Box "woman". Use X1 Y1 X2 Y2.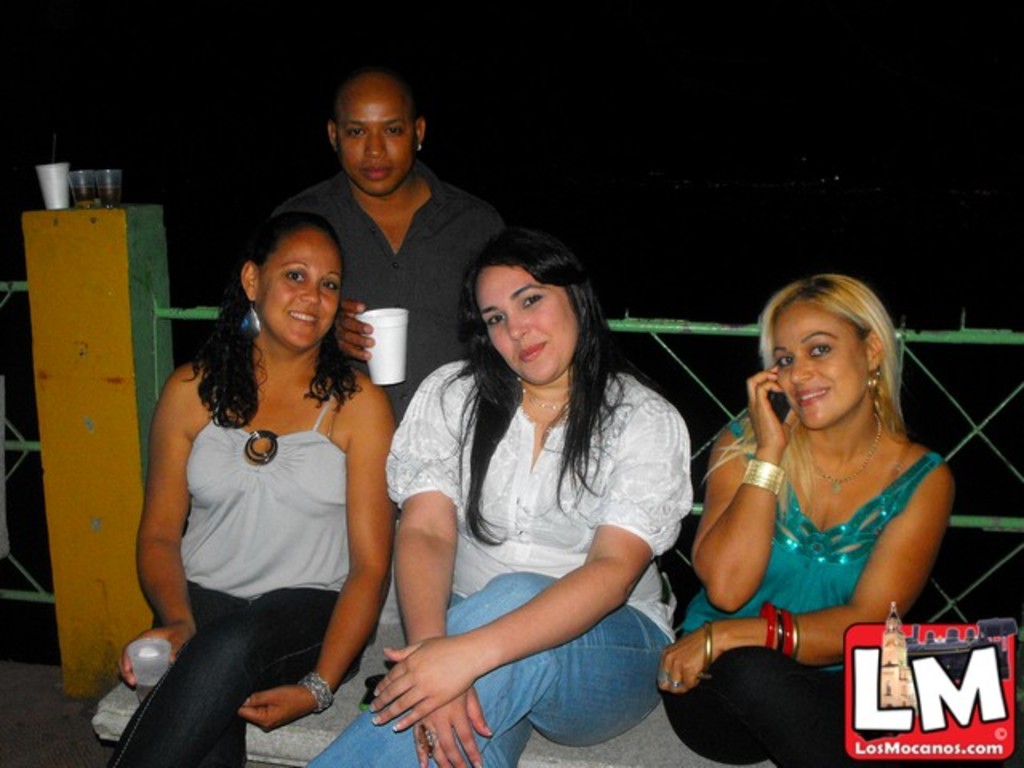
307 229 693 766.
